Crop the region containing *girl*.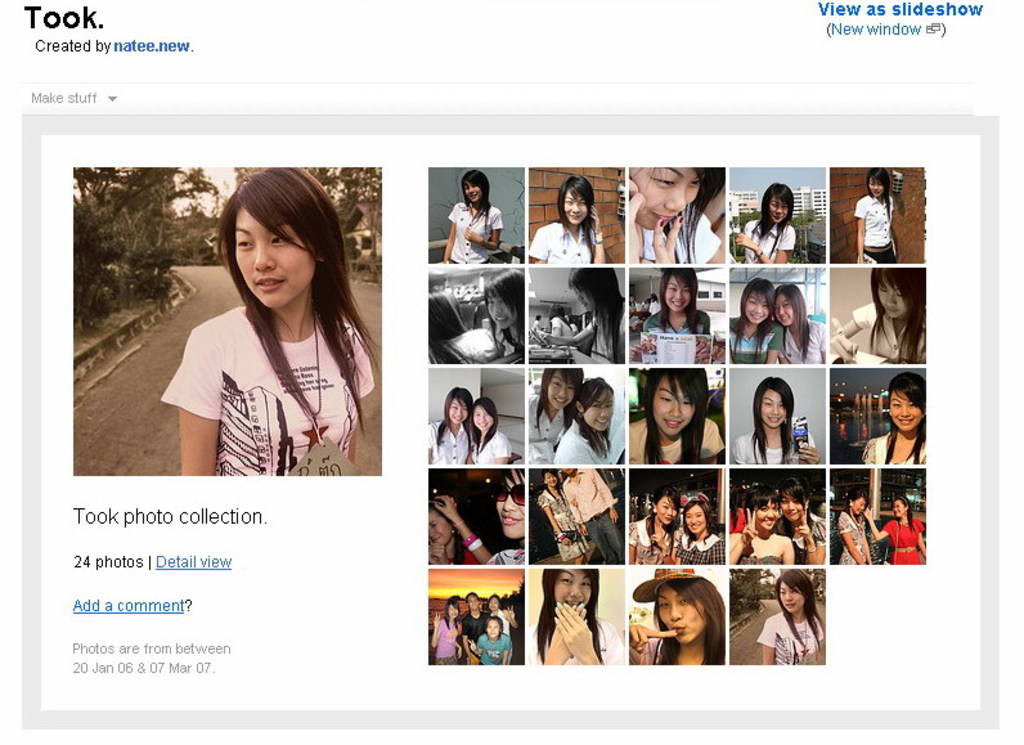
Crop region: box=[527, 368, 587, 466].
